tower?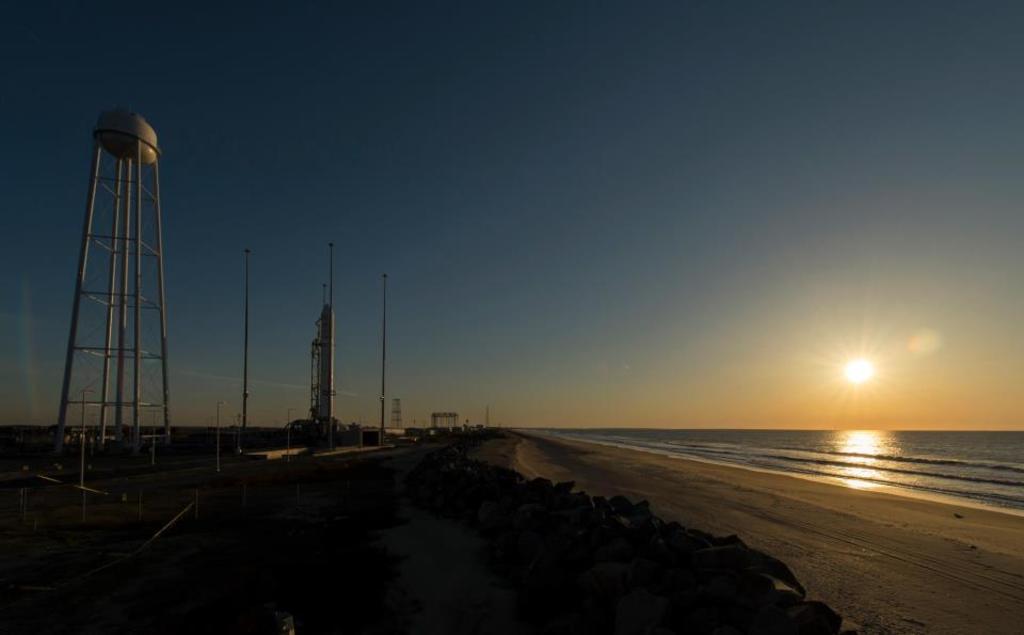
x1=55 y1=106 x2=186 y2=415
